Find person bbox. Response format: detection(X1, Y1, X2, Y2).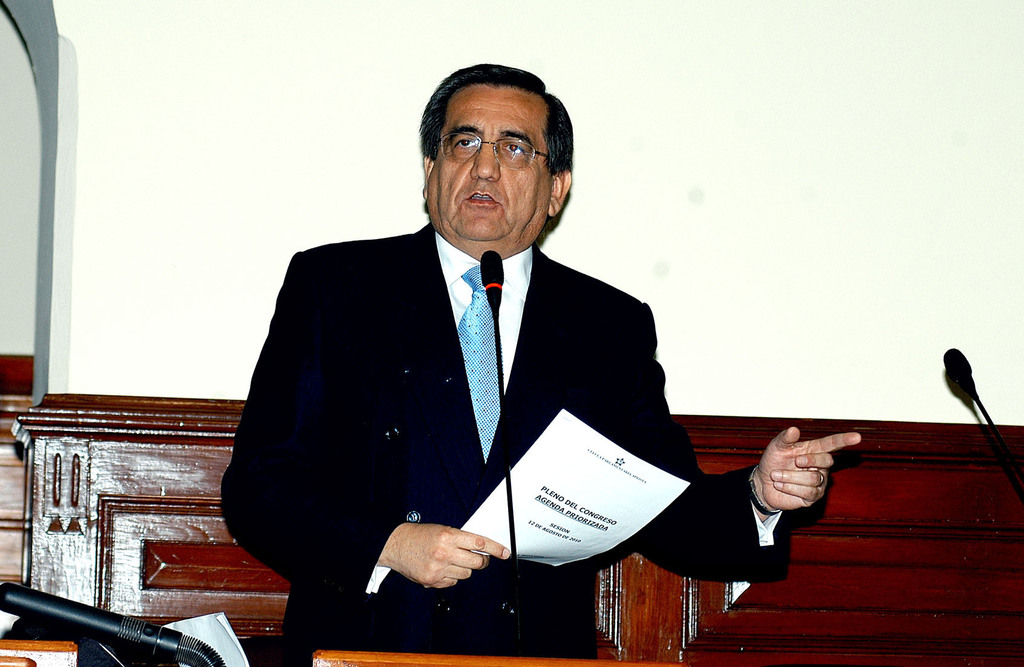
detection(243, 78, 770, 637).
